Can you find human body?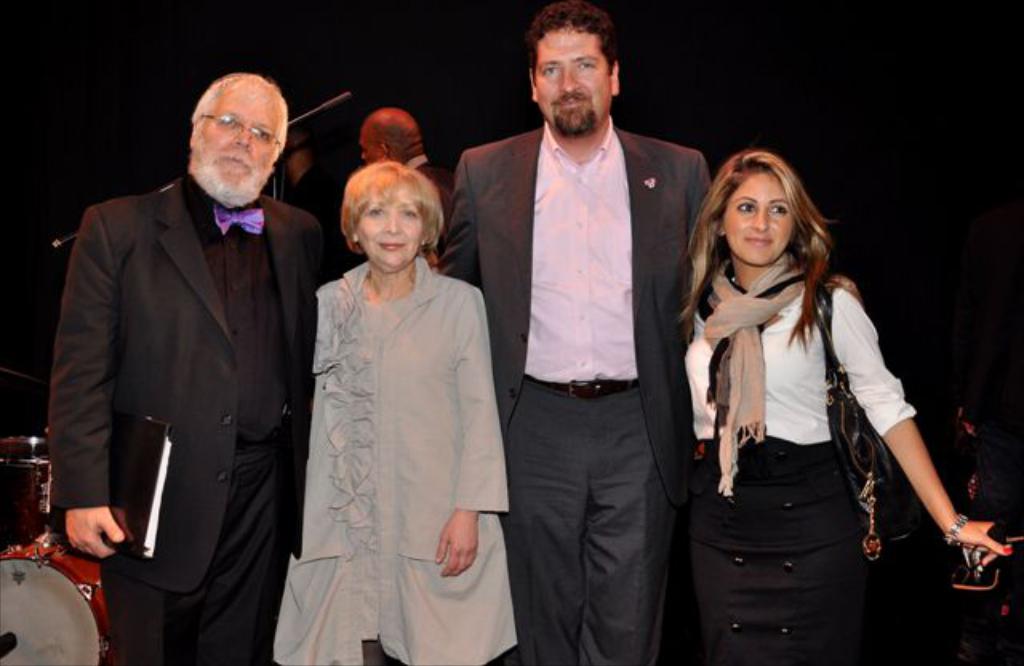
Yes, bounding box: Rect(400, 152, 450, 223).
